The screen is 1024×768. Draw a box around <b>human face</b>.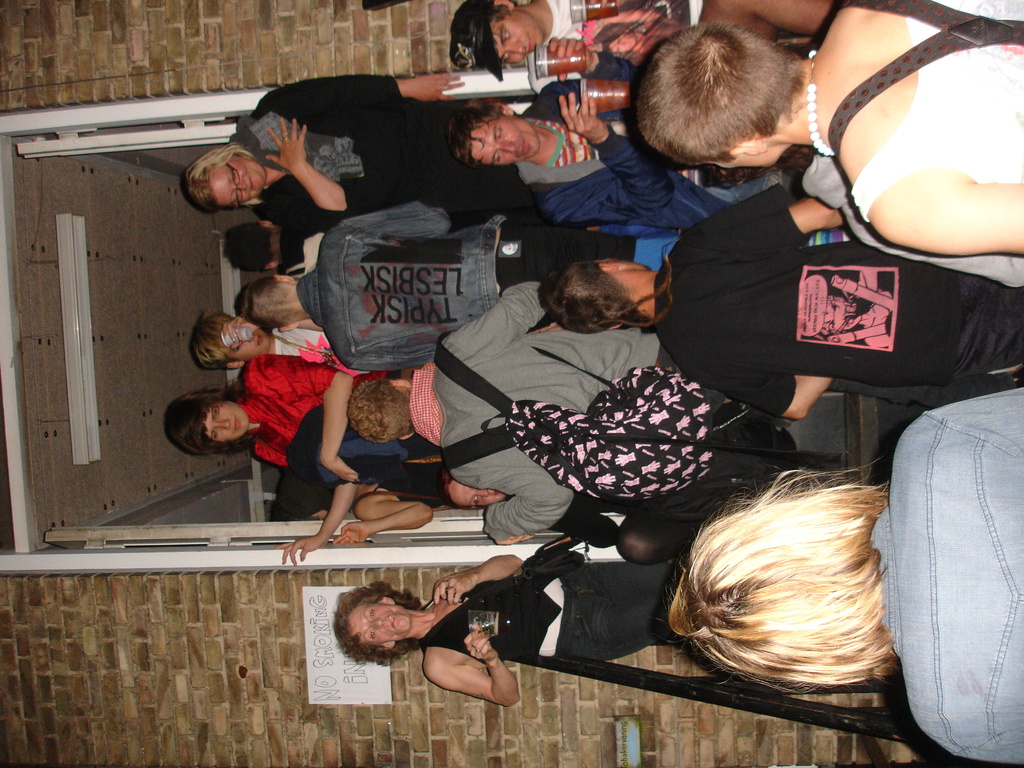
l=210, t=157, r=263, b=202.
